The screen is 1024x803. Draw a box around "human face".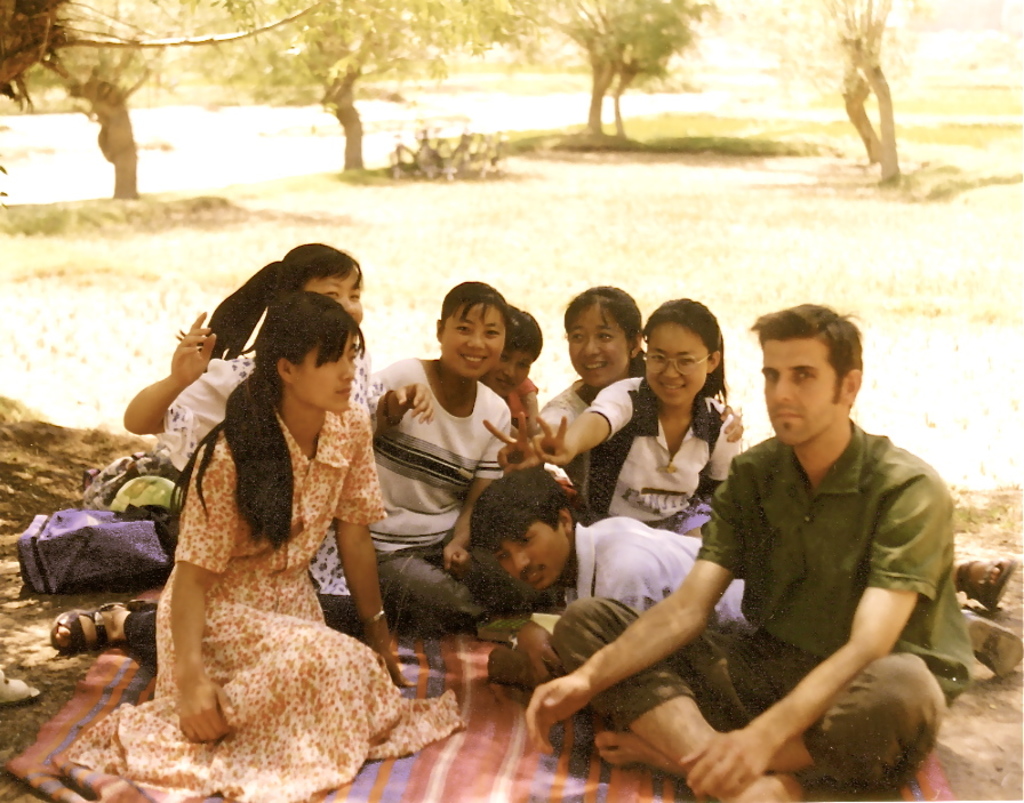
491/342/537/399.
